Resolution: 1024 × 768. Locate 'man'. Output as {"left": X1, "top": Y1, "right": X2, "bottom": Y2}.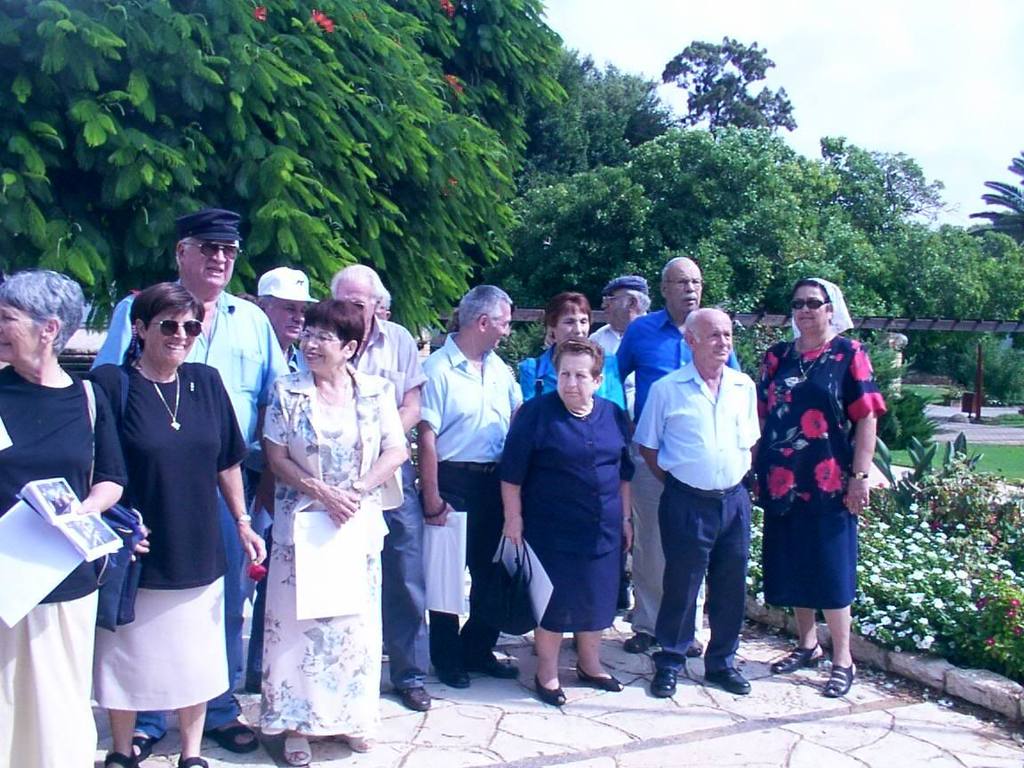
{"left": 84, "top": 211, "right": 292, "bottom": 761}.
